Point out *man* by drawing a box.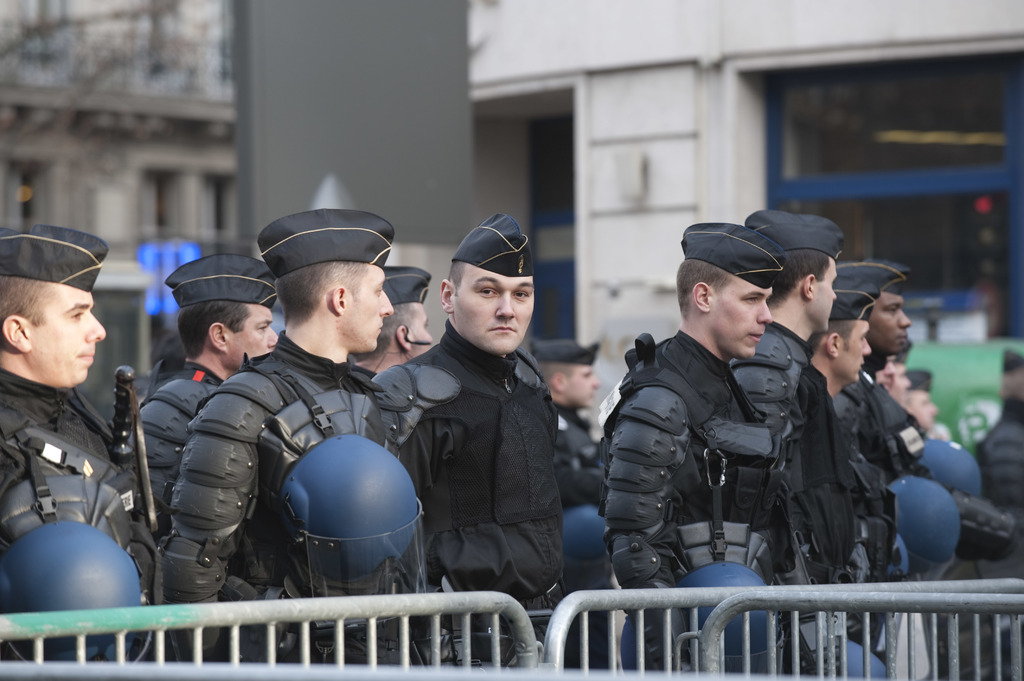
locate(13, 238, 164, 635).
